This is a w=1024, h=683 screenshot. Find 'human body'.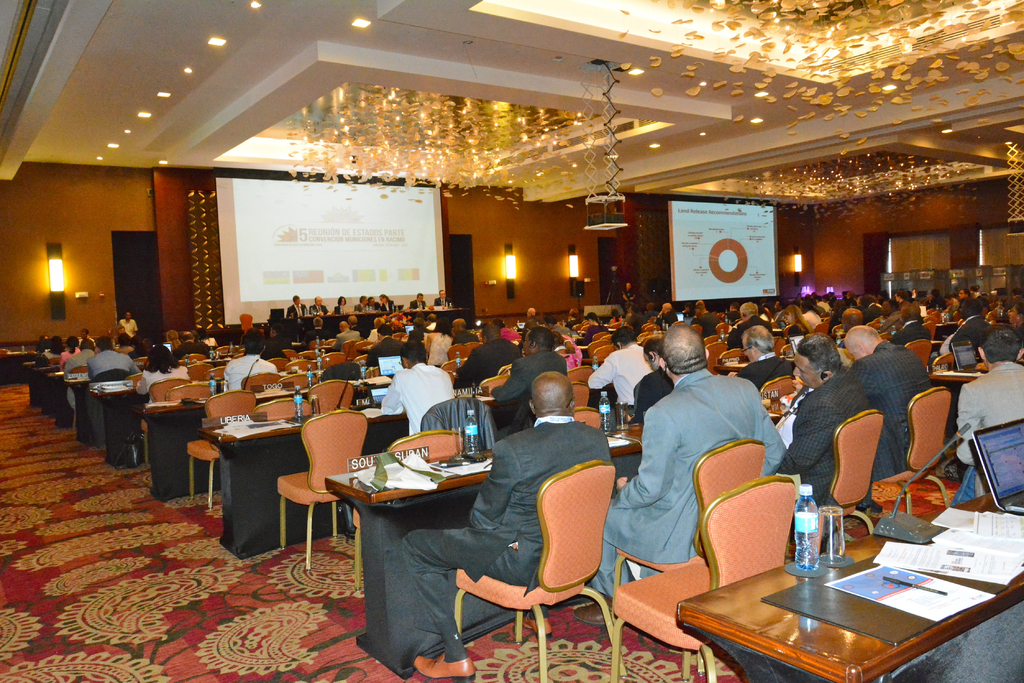
Bounding box: bbox=[328, 296, 346, 313].
